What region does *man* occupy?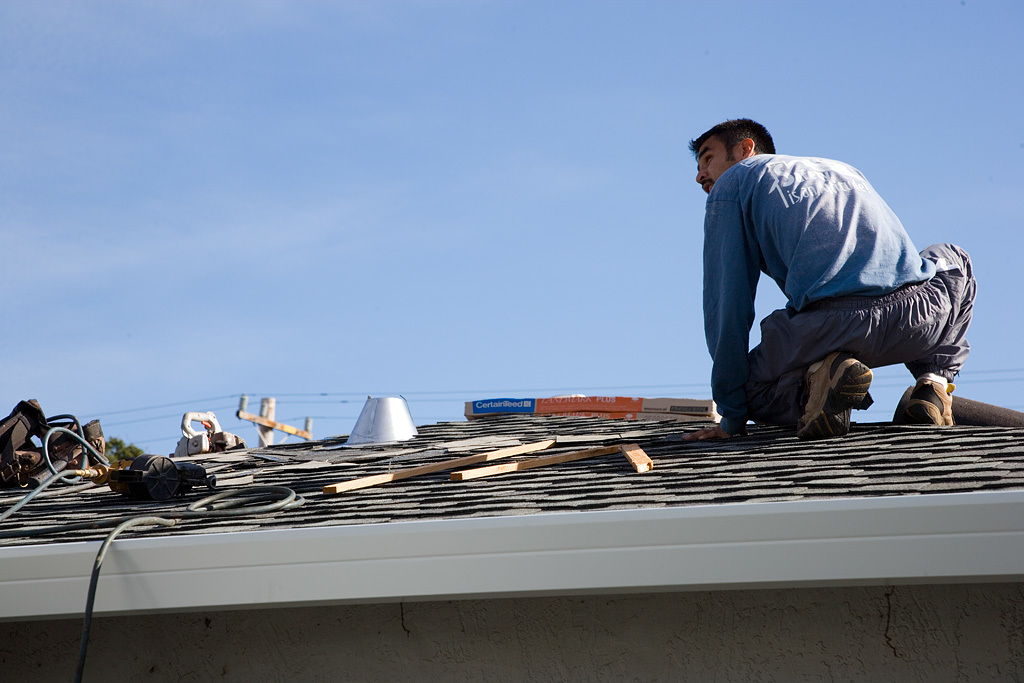
select_region(680, 120, 976, 455).
